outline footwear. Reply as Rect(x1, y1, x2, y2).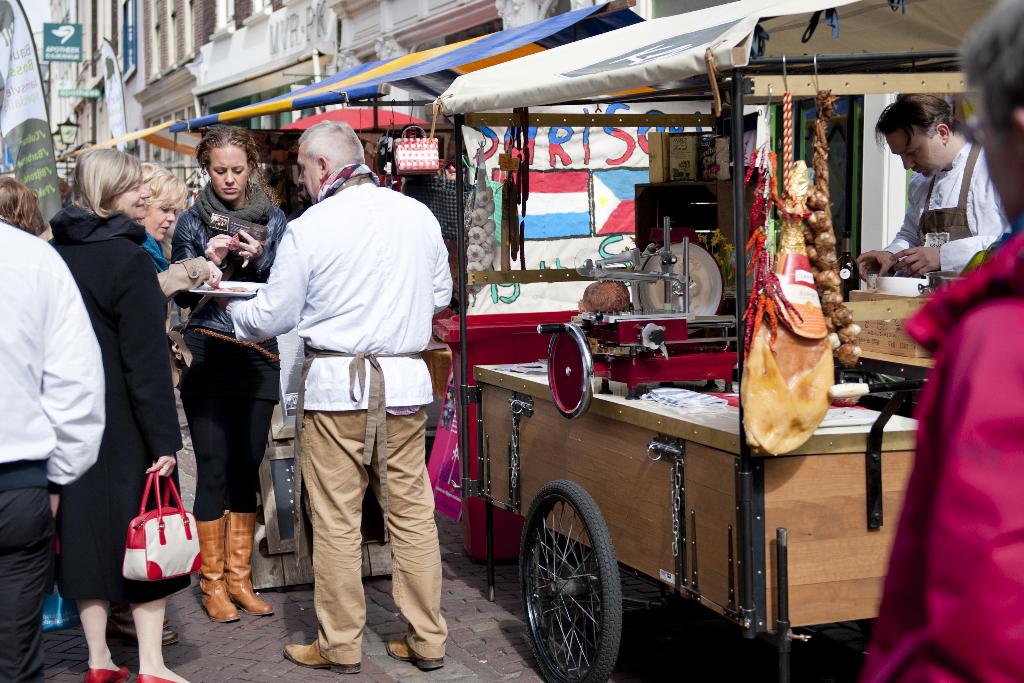
Rect(285, 636, 362, 673).
